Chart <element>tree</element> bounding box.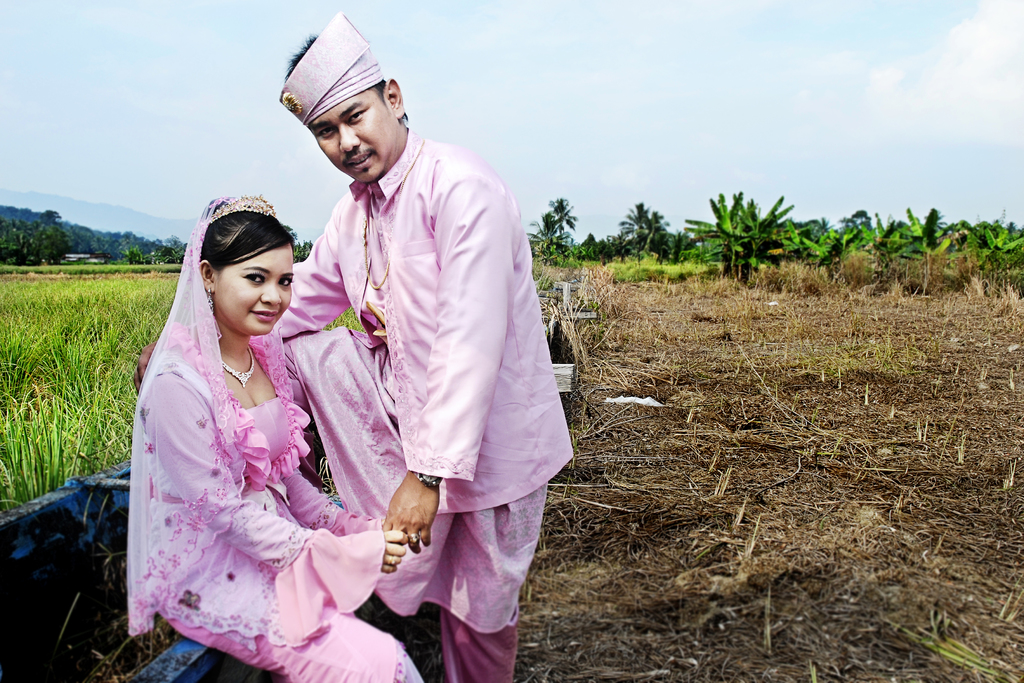
Charted: x1=604 y1=187 x2=678 y2=262.
